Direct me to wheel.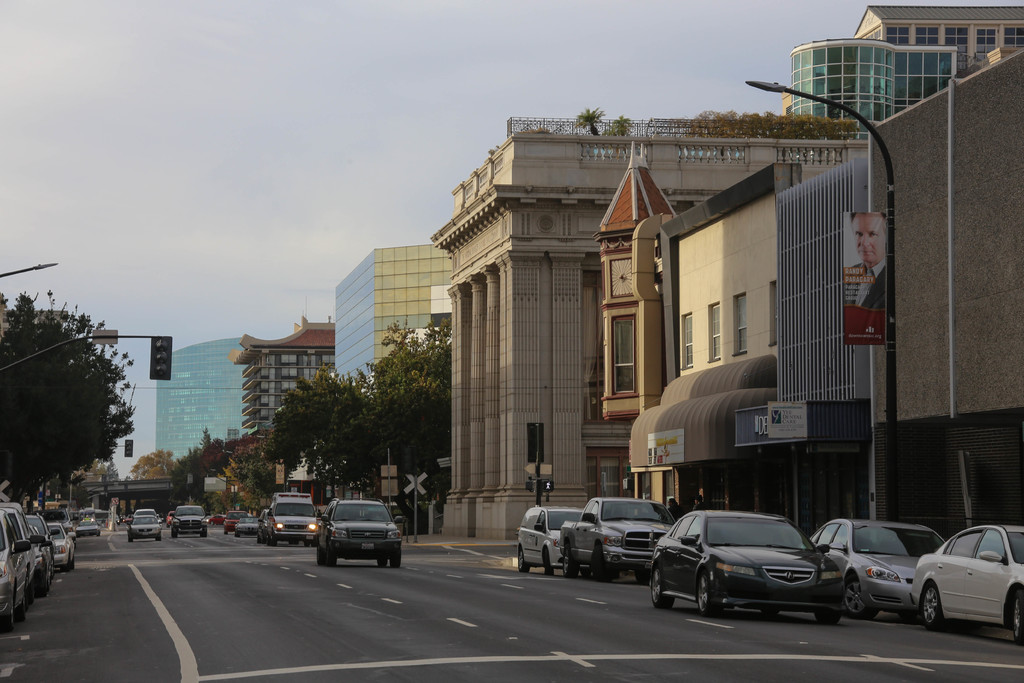
Direction: x1=1005 y1=588 x2=1023 y2=646.
